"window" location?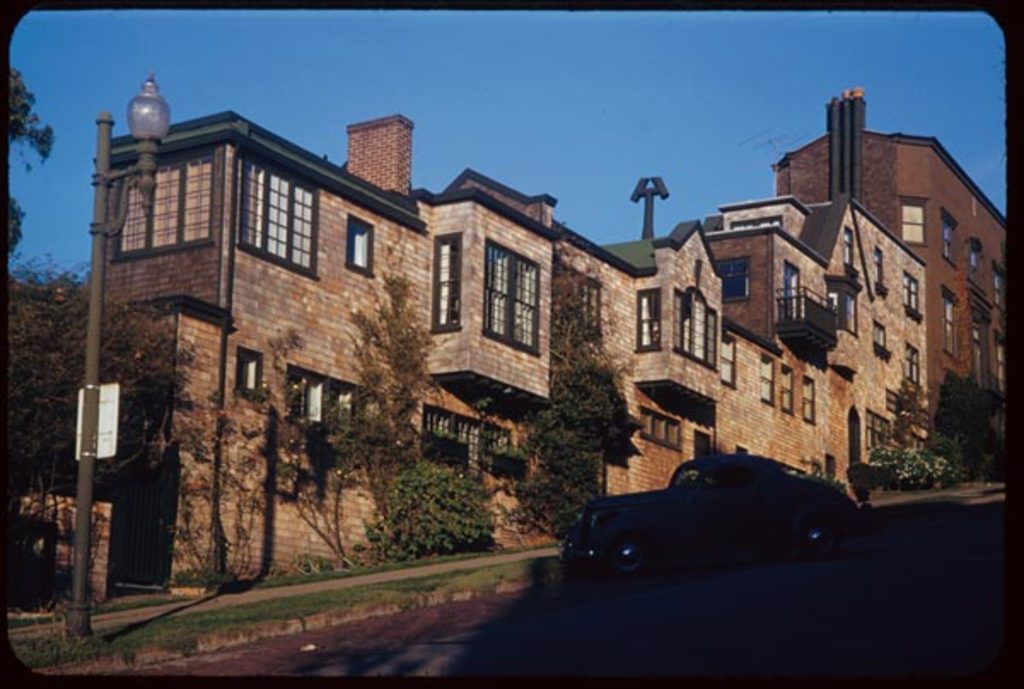
pyautogui.locateOnScreen(422, 409, 517, 483)
